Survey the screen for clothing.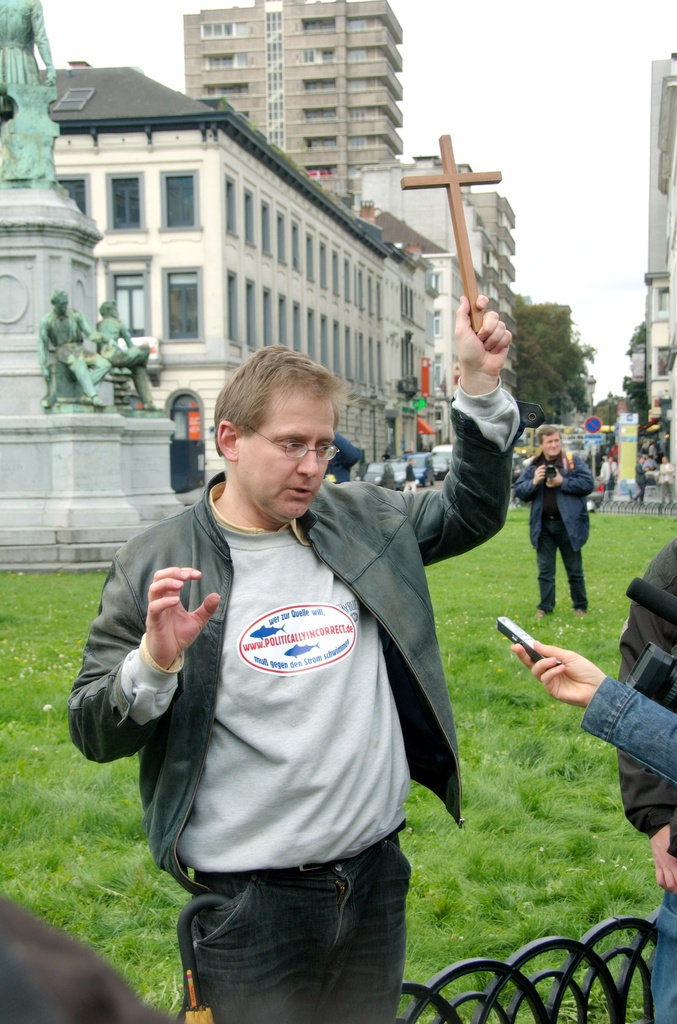
Survey found: box=[657, 460, 674, 509].
